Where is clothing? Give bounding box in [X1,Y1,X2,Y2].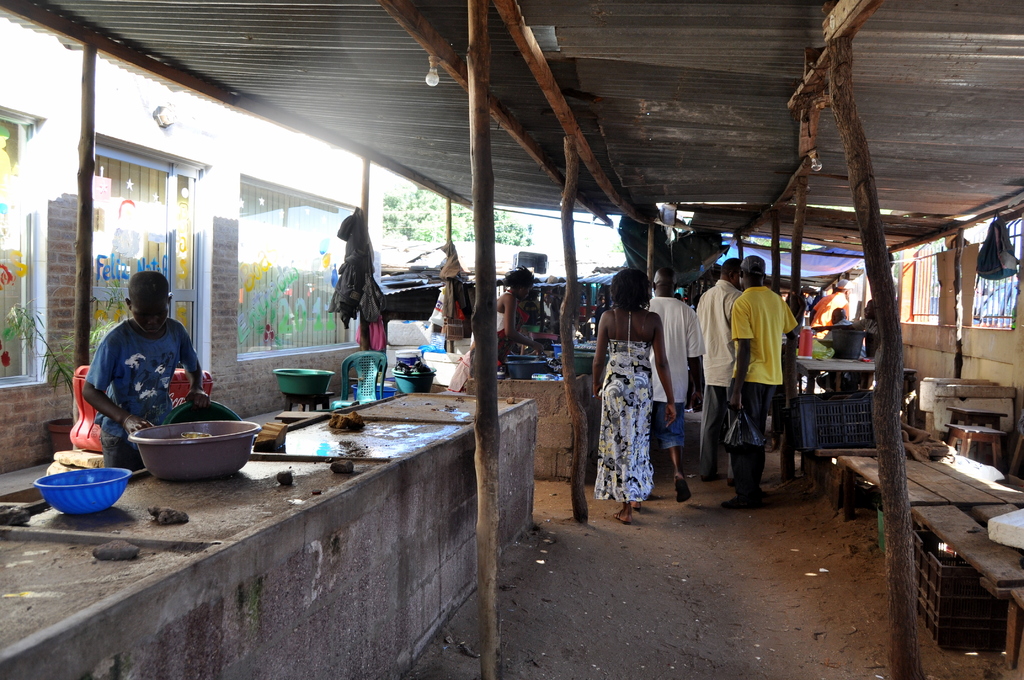
[468,296,510,360].
